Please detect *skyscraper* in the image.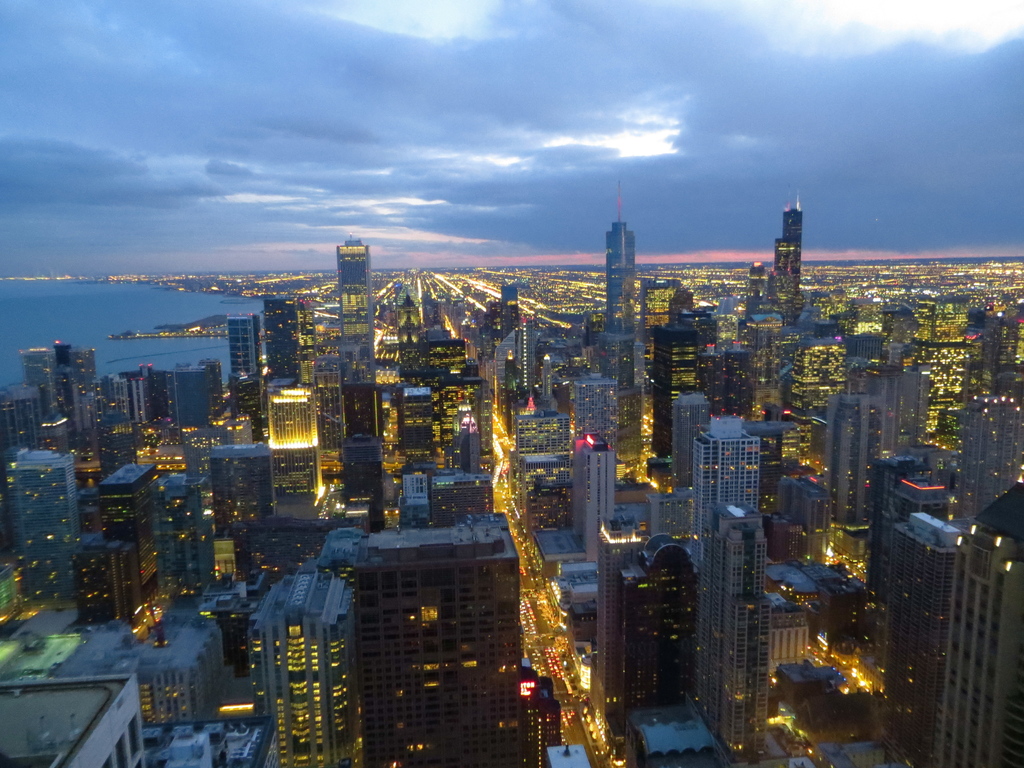
x1=76, y1=533, x2=154, y2=625.
